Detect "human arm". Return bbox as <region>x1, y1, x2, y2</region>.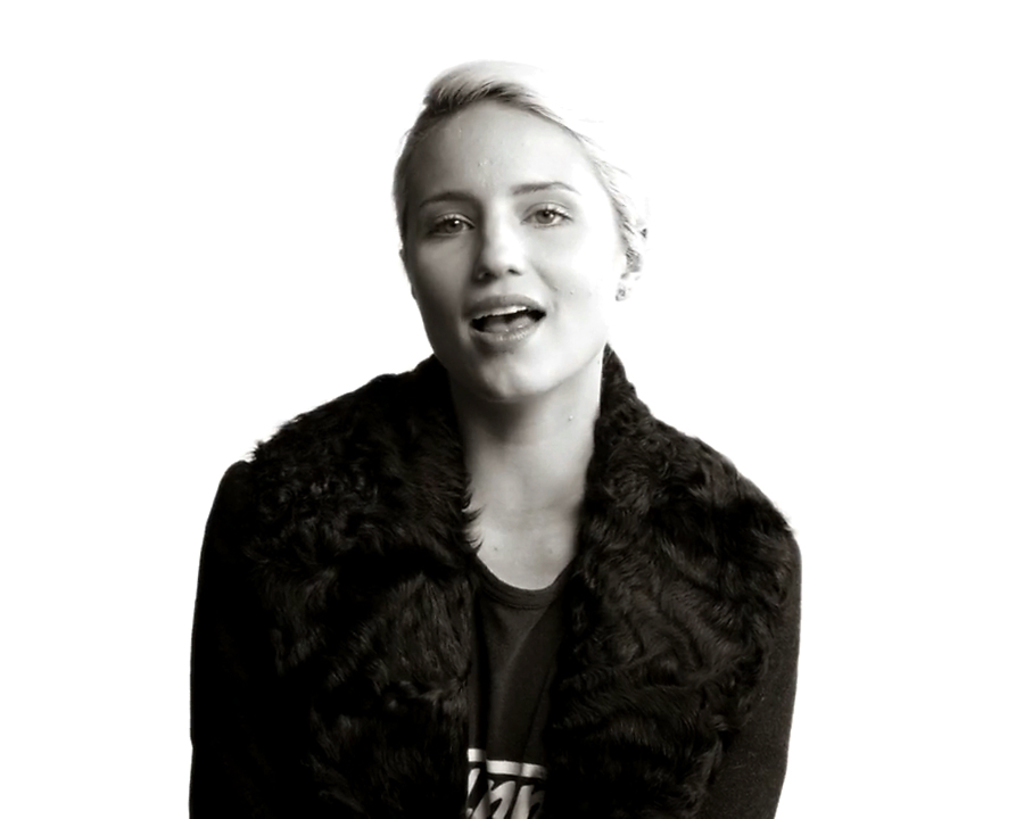
<region>670, 458, 777, 818</region>.
